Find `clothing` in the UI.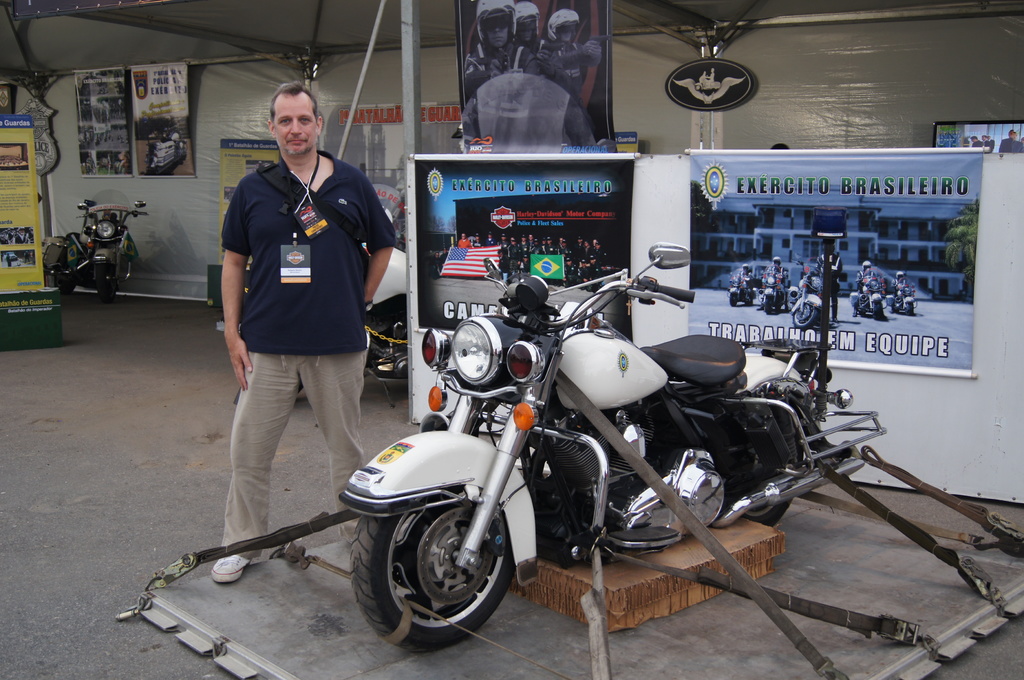
UI element at bbox(529, 37, 596, 124).
